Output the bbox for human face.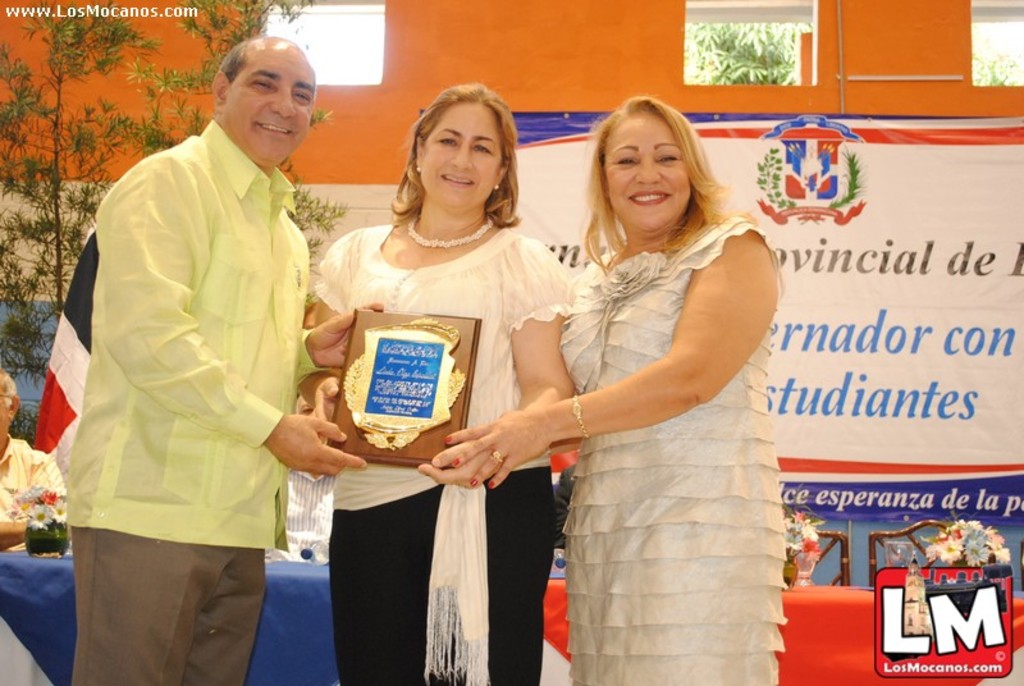
(x1=224, y1=41, x2=312, y2=151).
